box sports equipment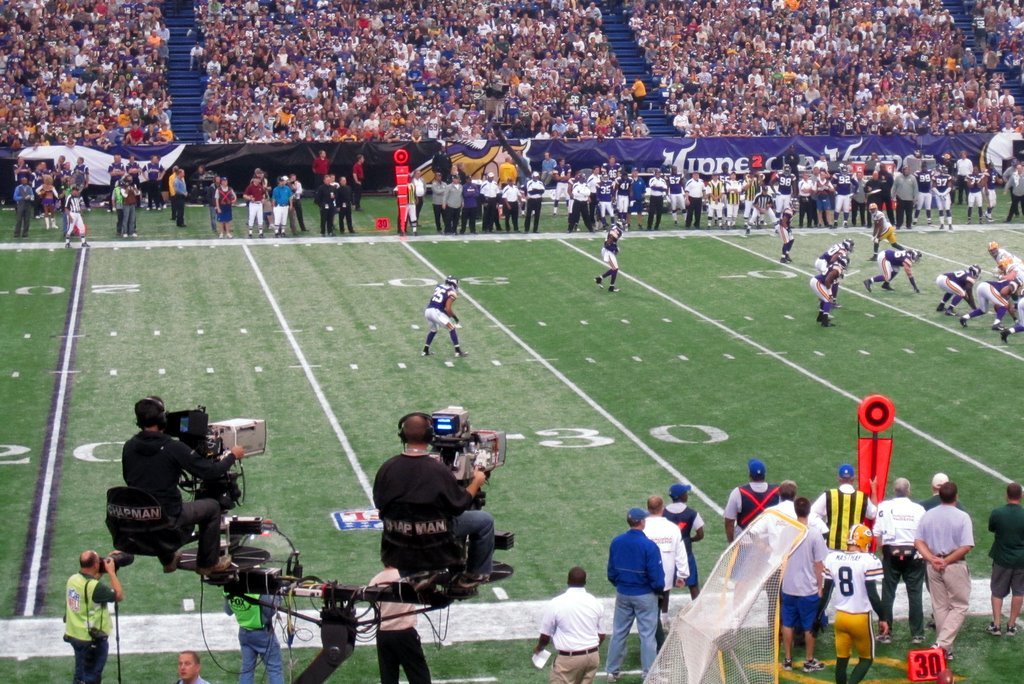
left=935, top=163, right=952, bottom=179
